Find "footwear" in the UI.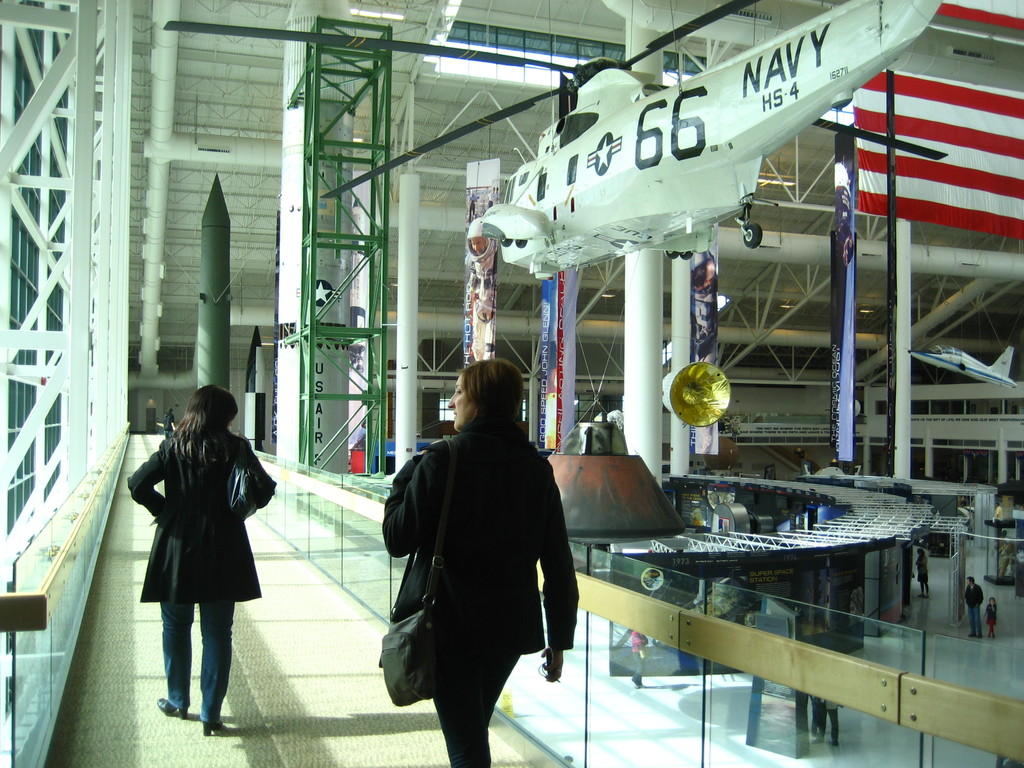
UI element at <bbox>812, 737, 822, 743</bbox>.
